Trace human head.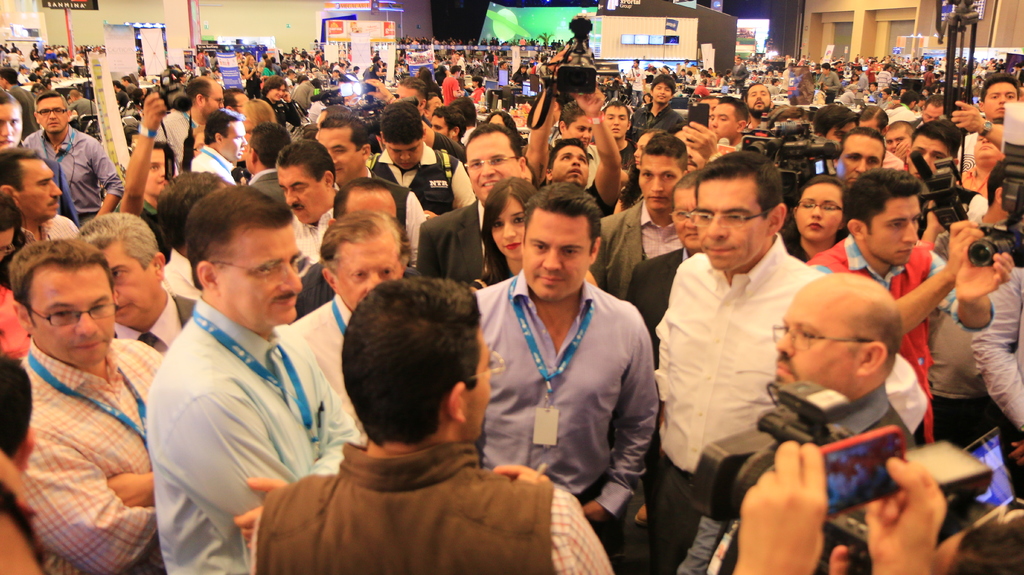
Traced to x1=67, y1=89, x2=83, y2=108.
